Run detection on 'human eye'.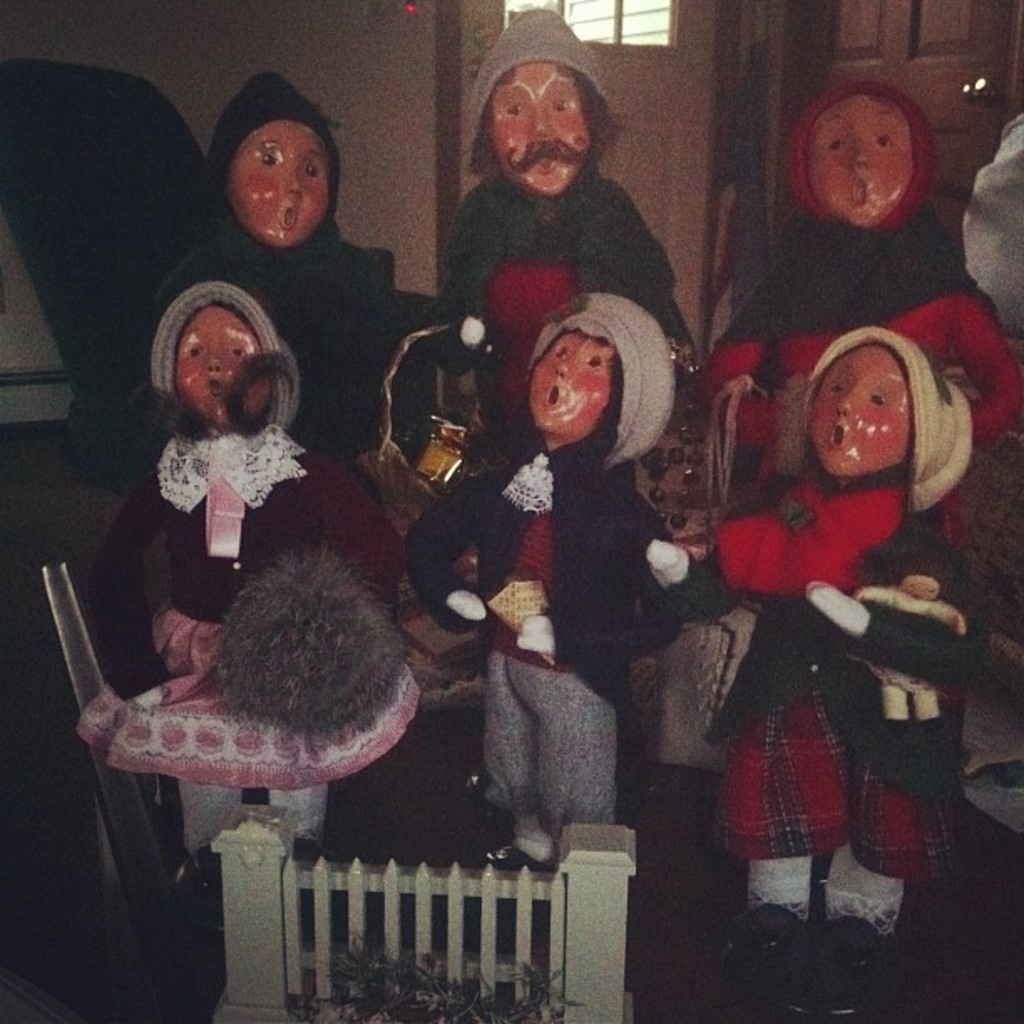
Result: 505 100 525 119.
